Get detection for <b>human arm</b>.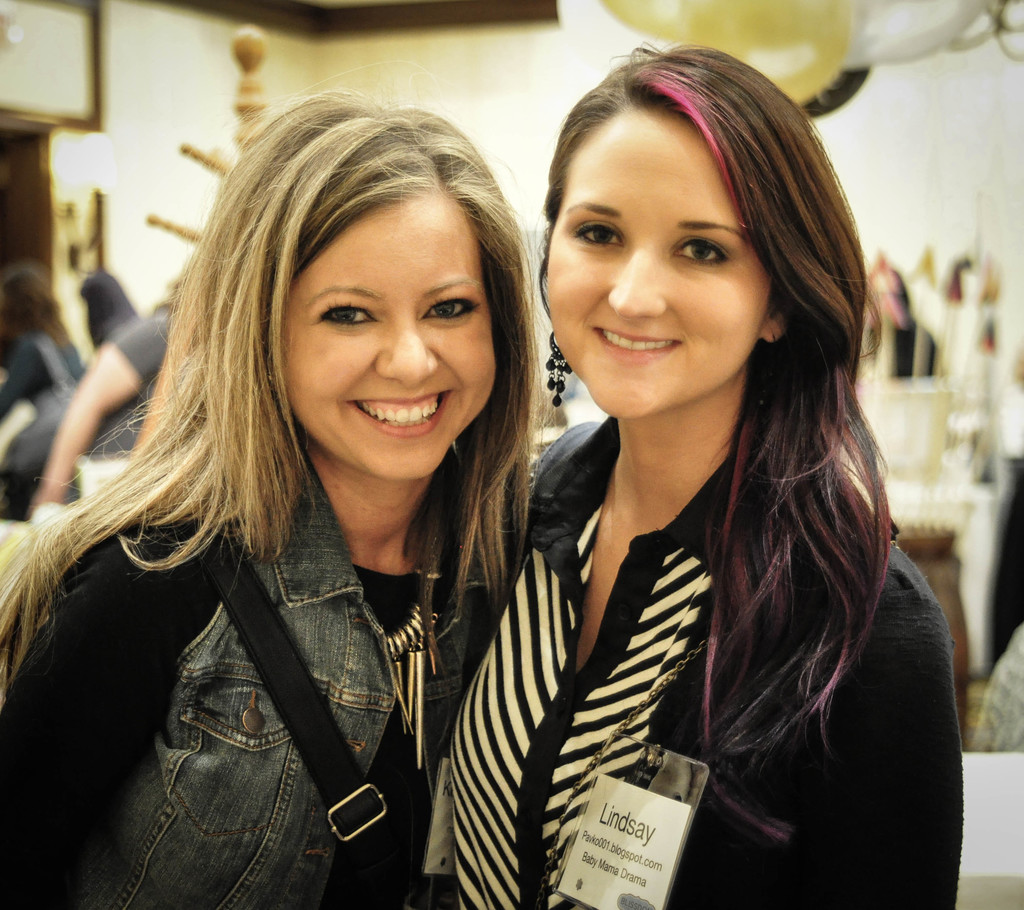
Detection: bbox(31, 340, 145, 504).
